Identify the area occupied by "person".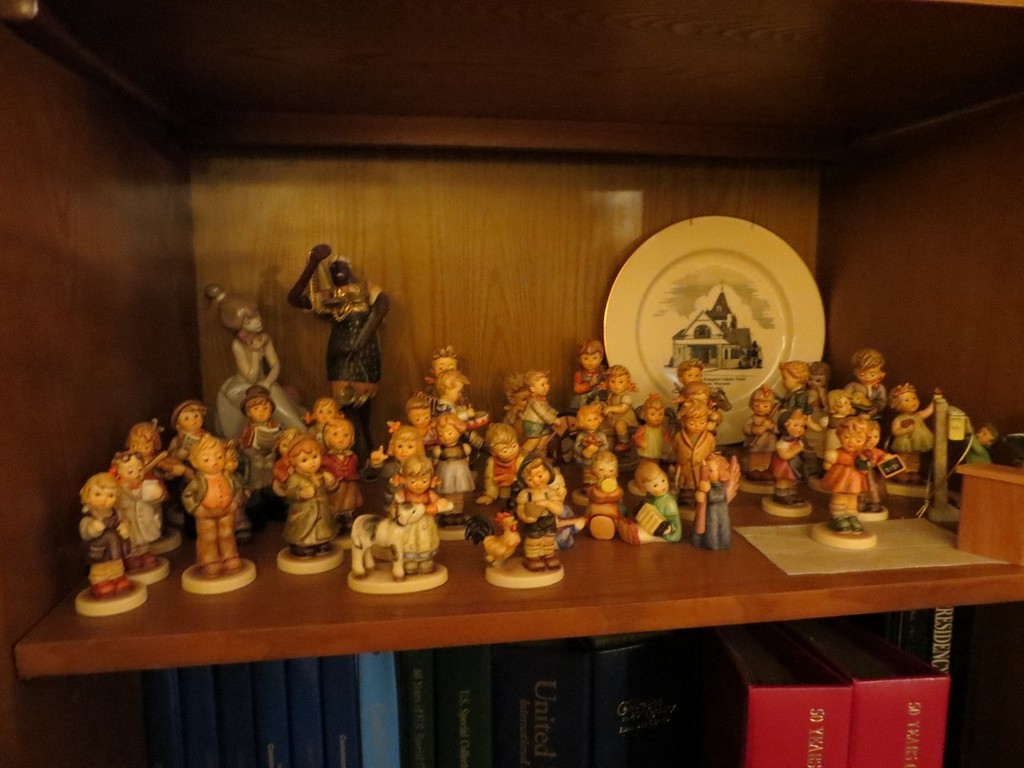
Area: select_region(108, 447, 167, 570).
